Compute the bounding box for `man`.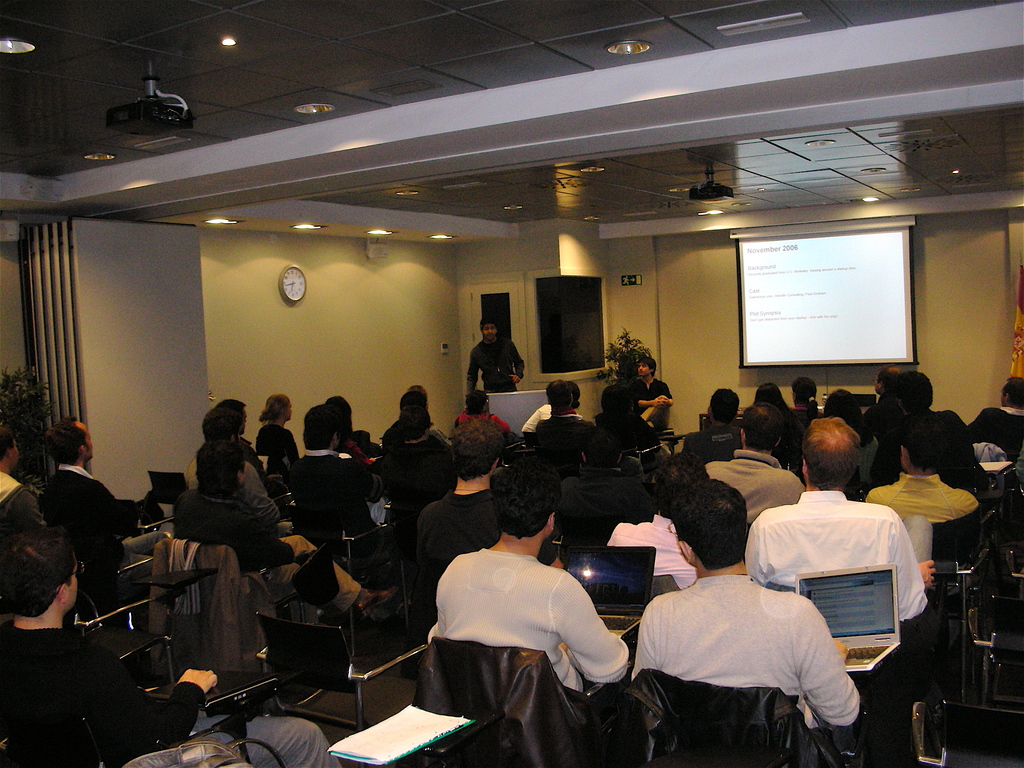
box=[0, 525, 340, 767].
